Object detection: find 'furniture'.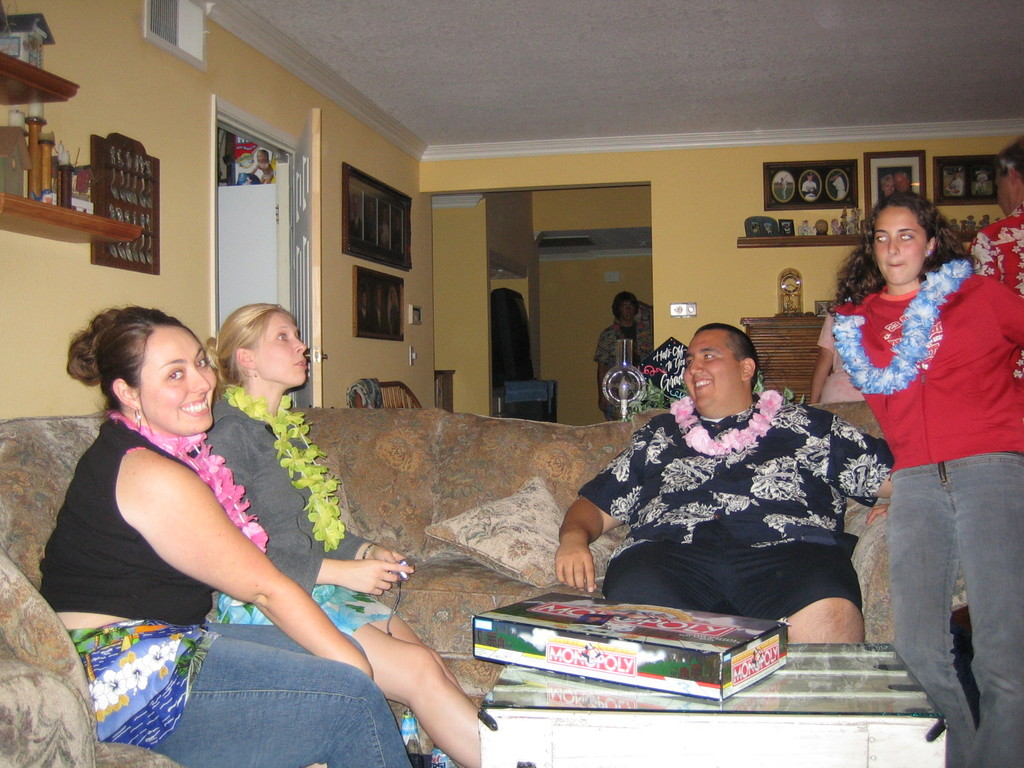
select_region(0, 50, 81, 106).
